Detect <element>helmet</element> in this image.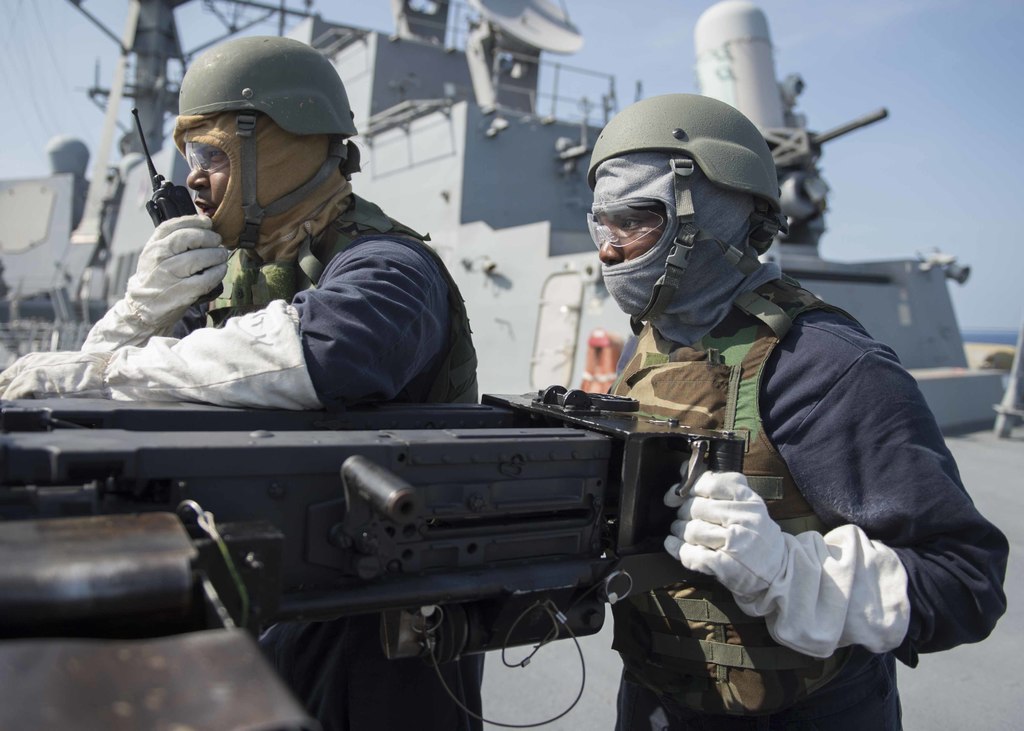
Detection: {"x1": 179, "y1": 32, "x2": 360, "y2": 257}.
